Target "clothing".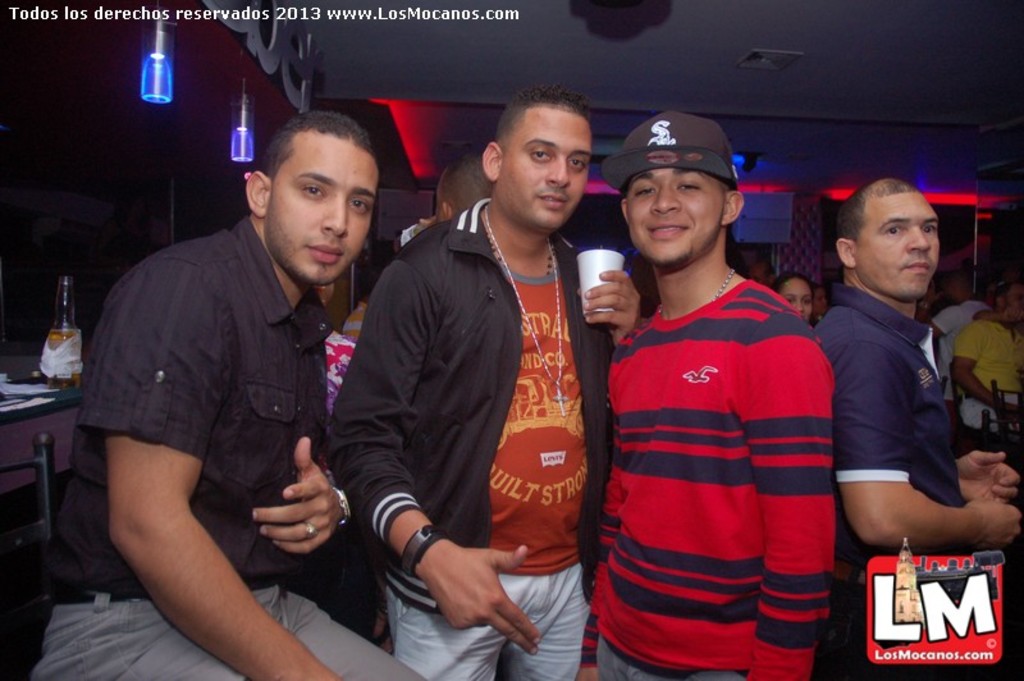
Target region: 593,205,842,664.
